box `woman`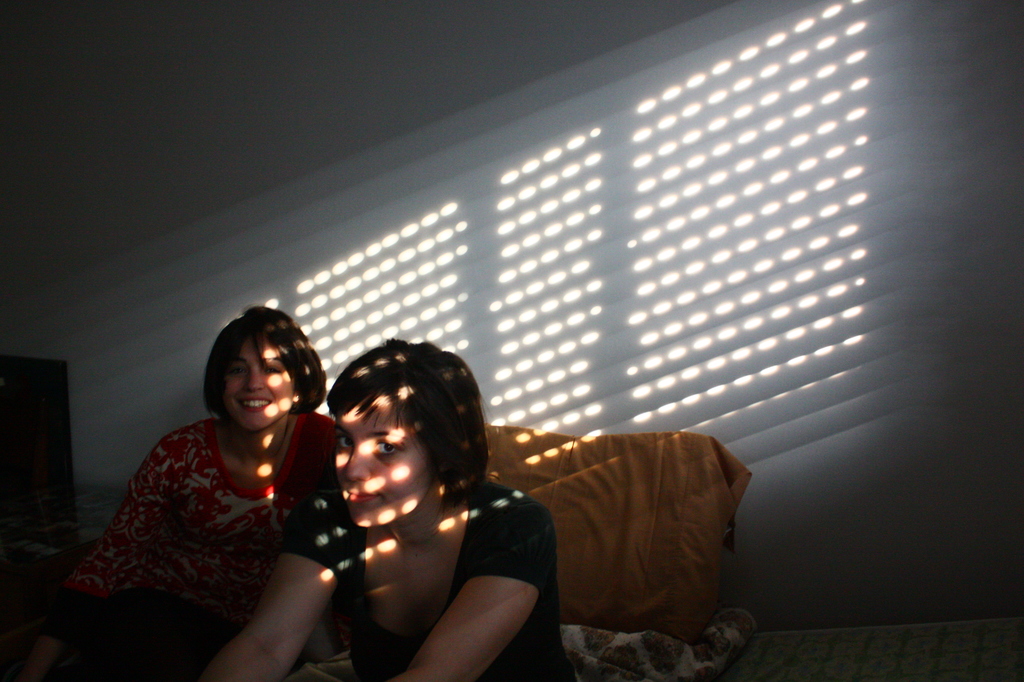
x1=186, y1=337, x2=573, y2=681
